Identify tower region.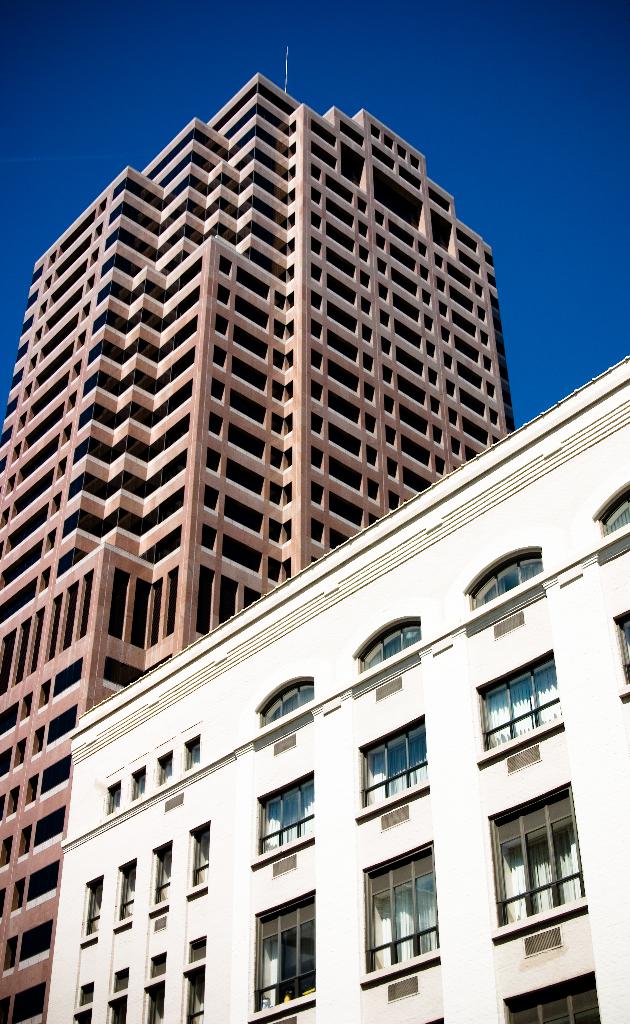
Region: l=33, t=348, r=629, b=1023.
